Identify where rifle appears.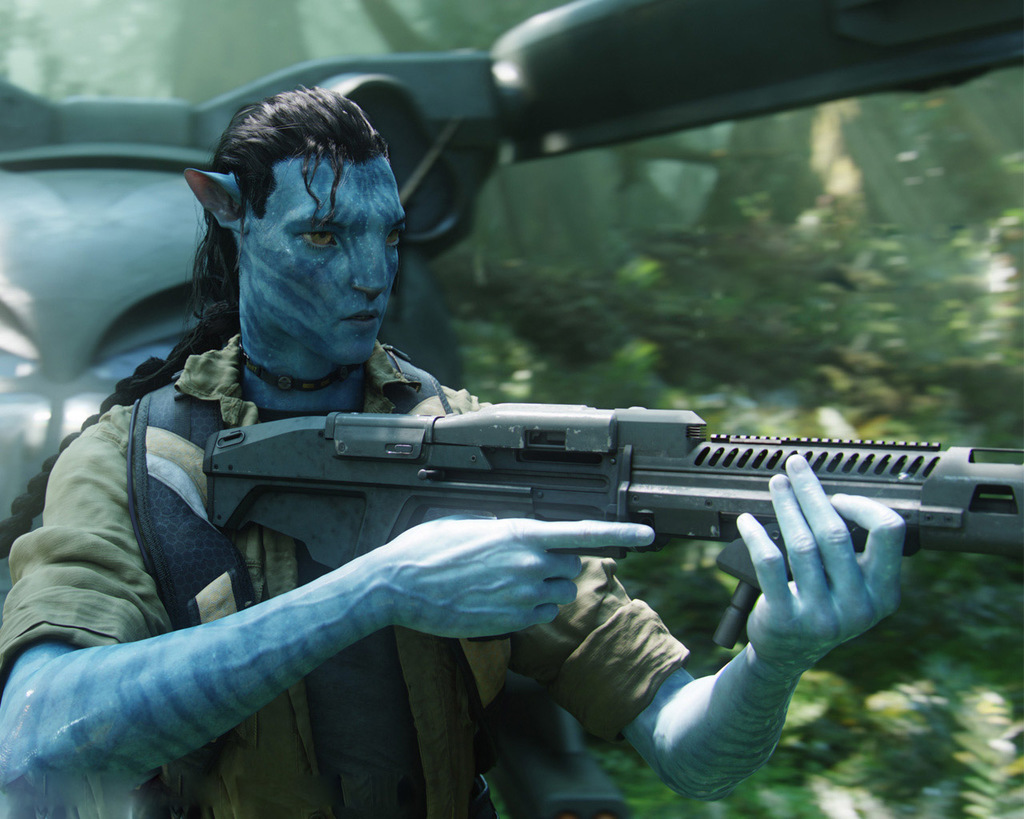
Appears at [206,406,1023,645].
